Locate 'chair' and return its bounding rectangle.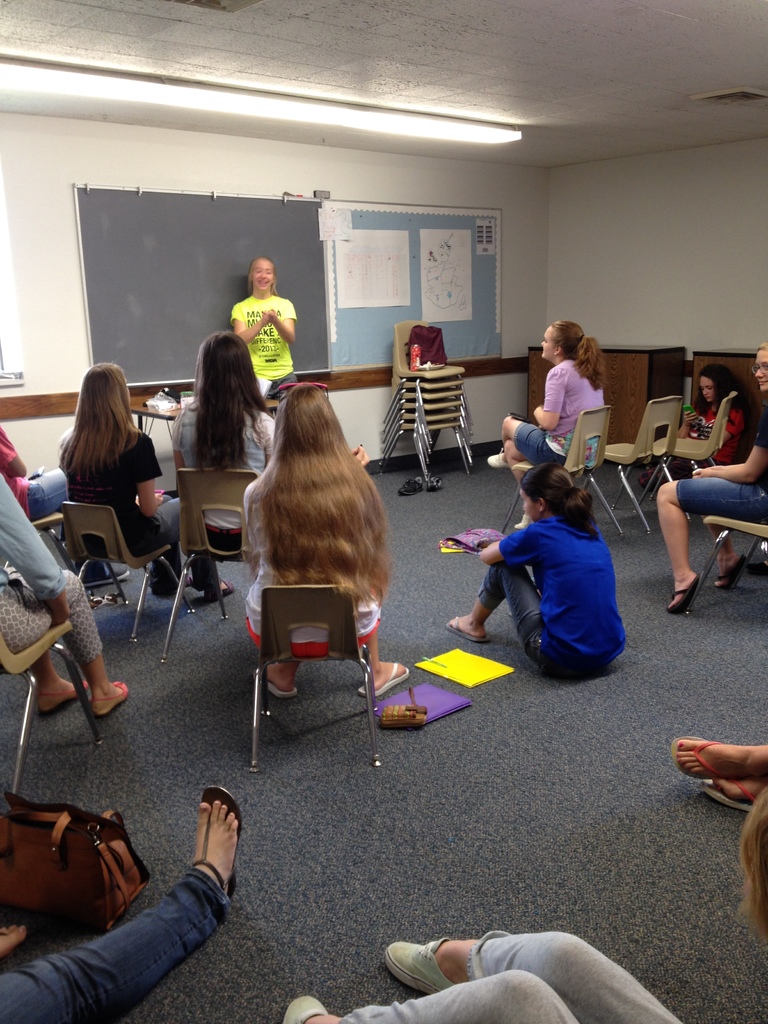
bbox=(508, 405, 620, 533).
